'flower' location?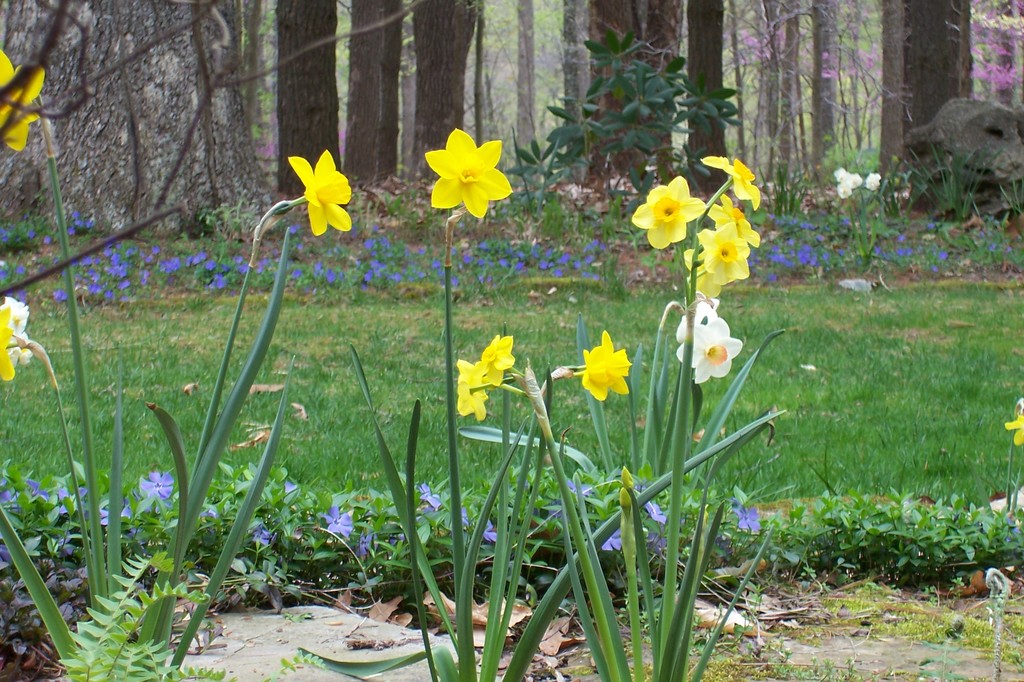
1002/409/1022/448
